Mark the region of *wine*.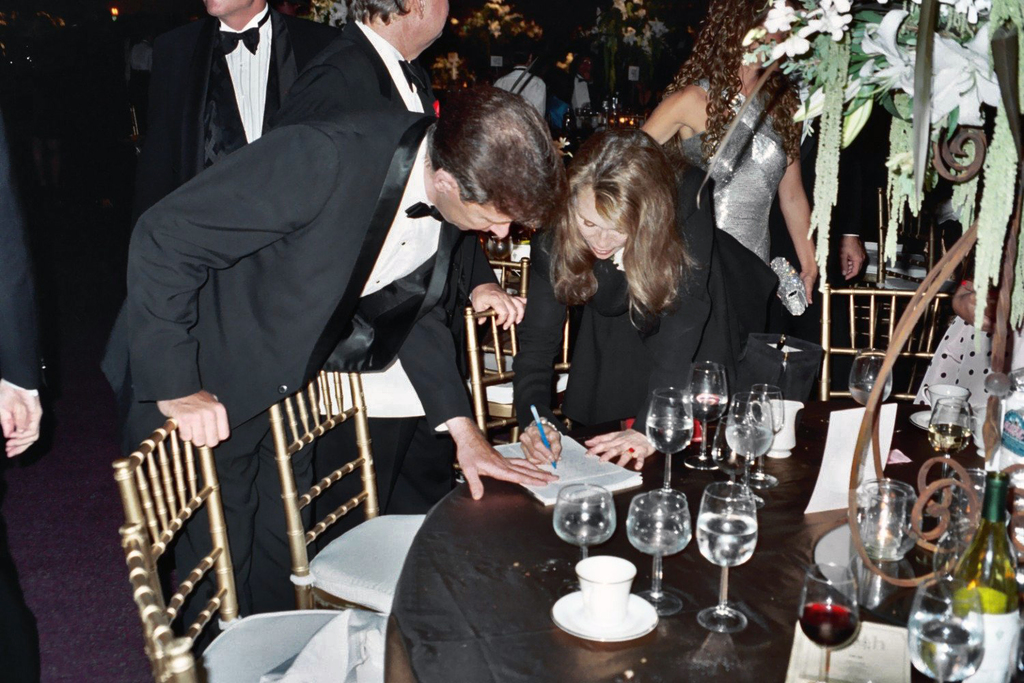
Region: Rect(793, 600, 859, 654).
